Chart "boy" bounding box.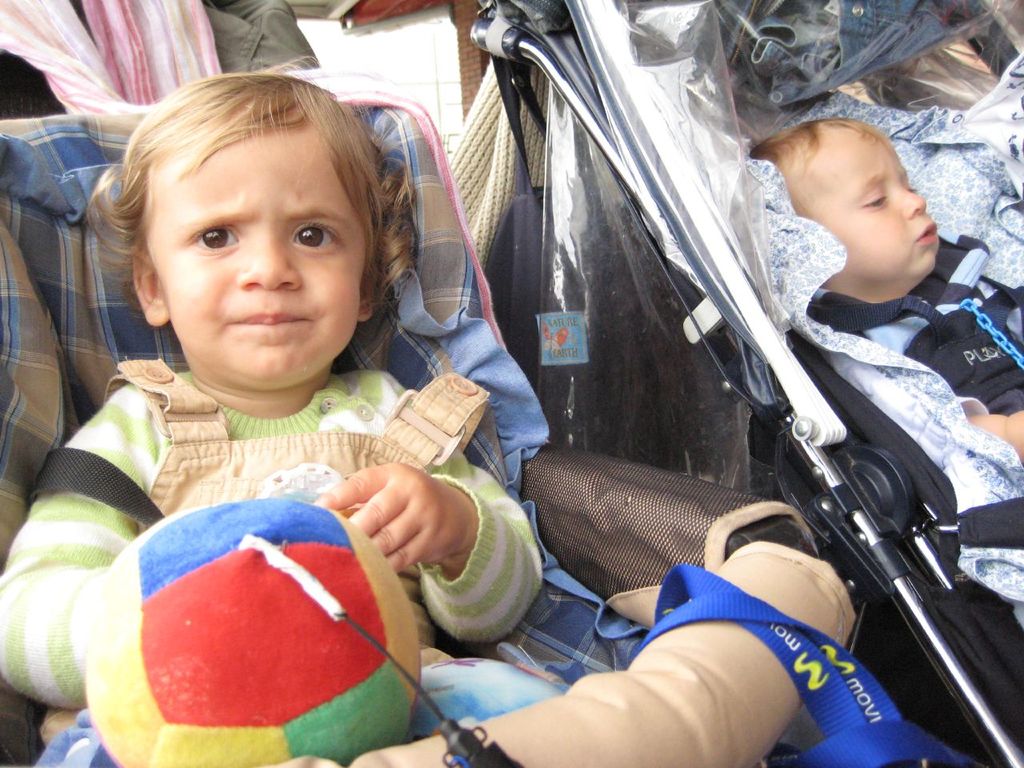
Charted: <region>739, 114, 1023, 480</region>.
